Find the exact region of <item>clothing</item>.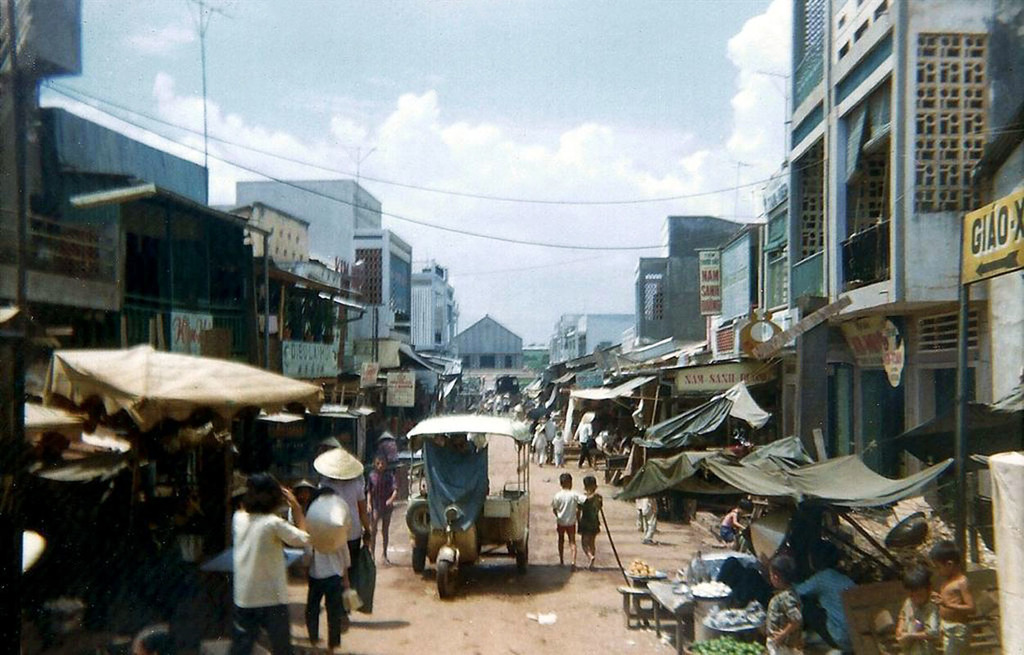
Exact region: 719,523,744,543.
